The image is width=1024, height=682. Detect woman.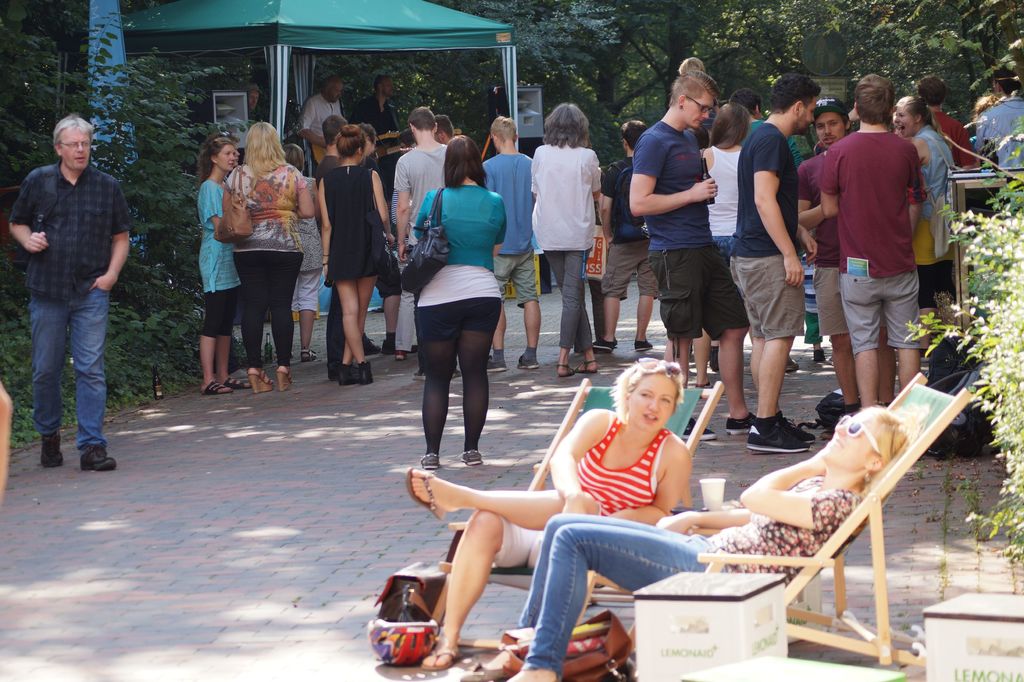
Detection: (x1=531, y1=99, x2=607, y2=378).
